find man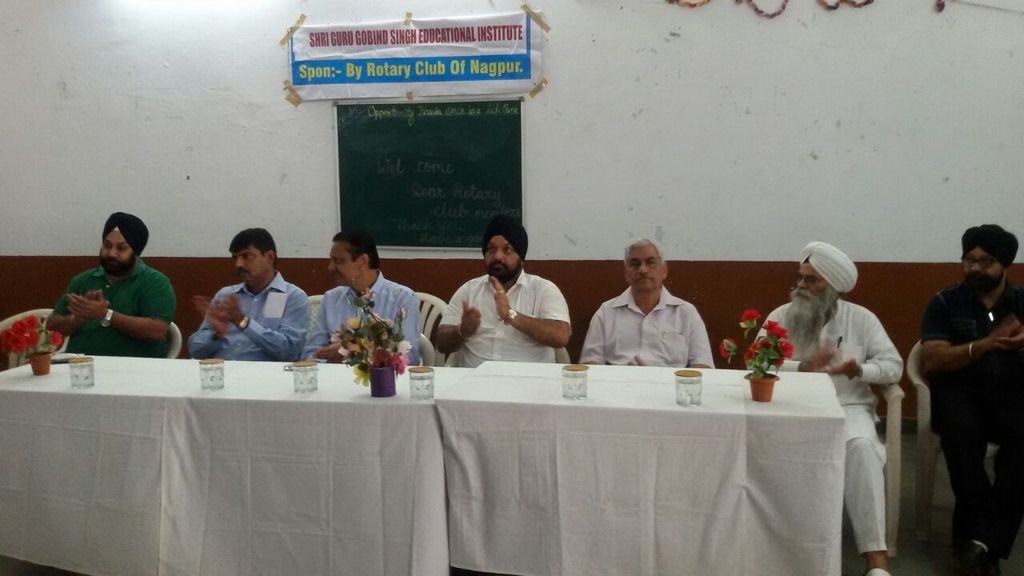
578:237:714:367
